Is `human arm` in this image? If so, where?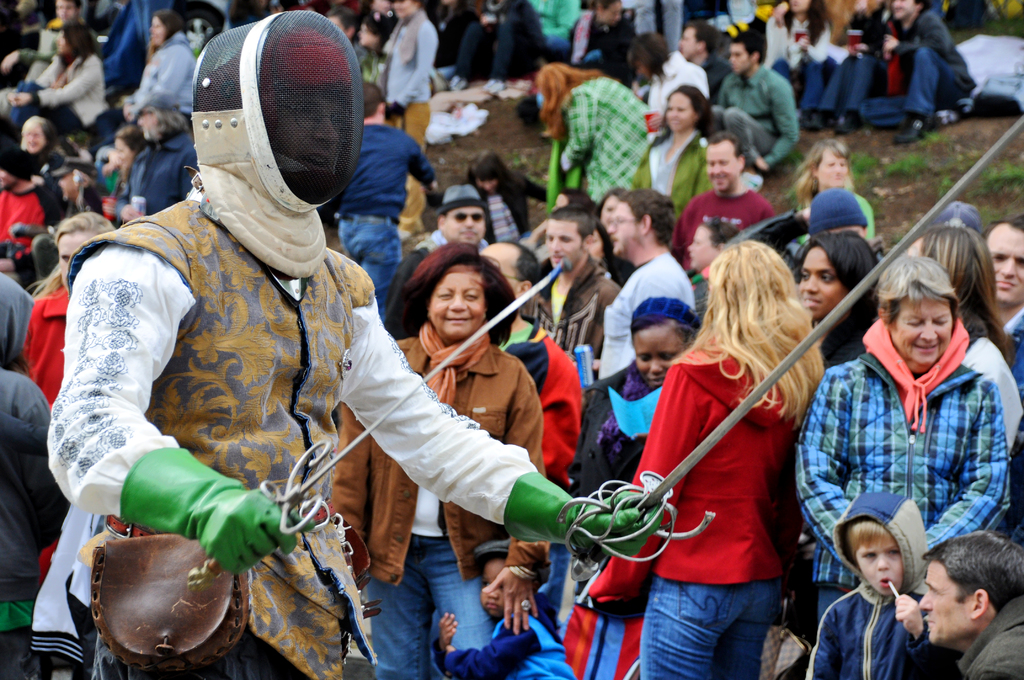
Yes, at <bbox>1, 404, 51, 458</bbox>.
